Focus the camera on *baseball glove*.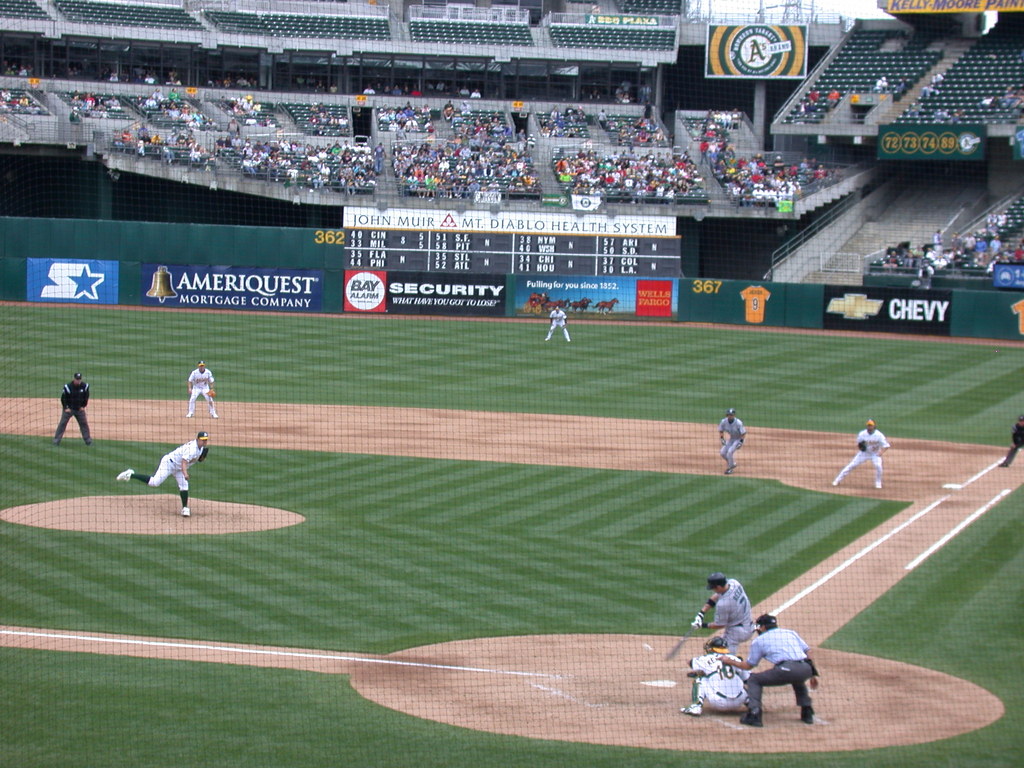
Focus region: 207, 389, 219, 397.
